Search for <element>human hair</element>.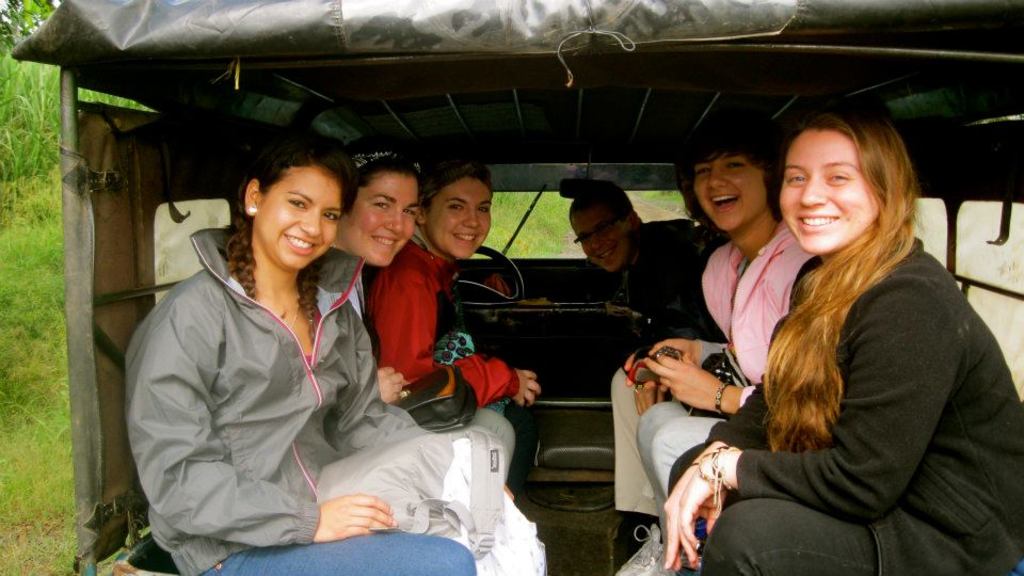
Found at 222, 124, 354, 338.
